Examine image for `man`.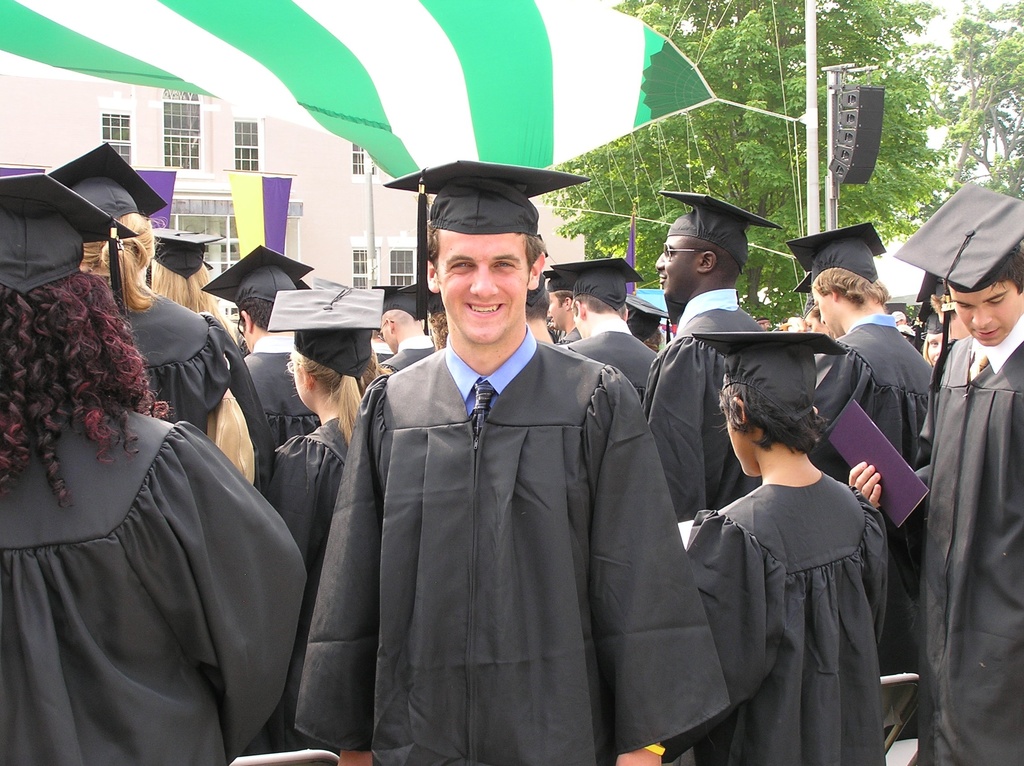
Examination result: x1=843, y1=173, x2=1023, y2=765.
